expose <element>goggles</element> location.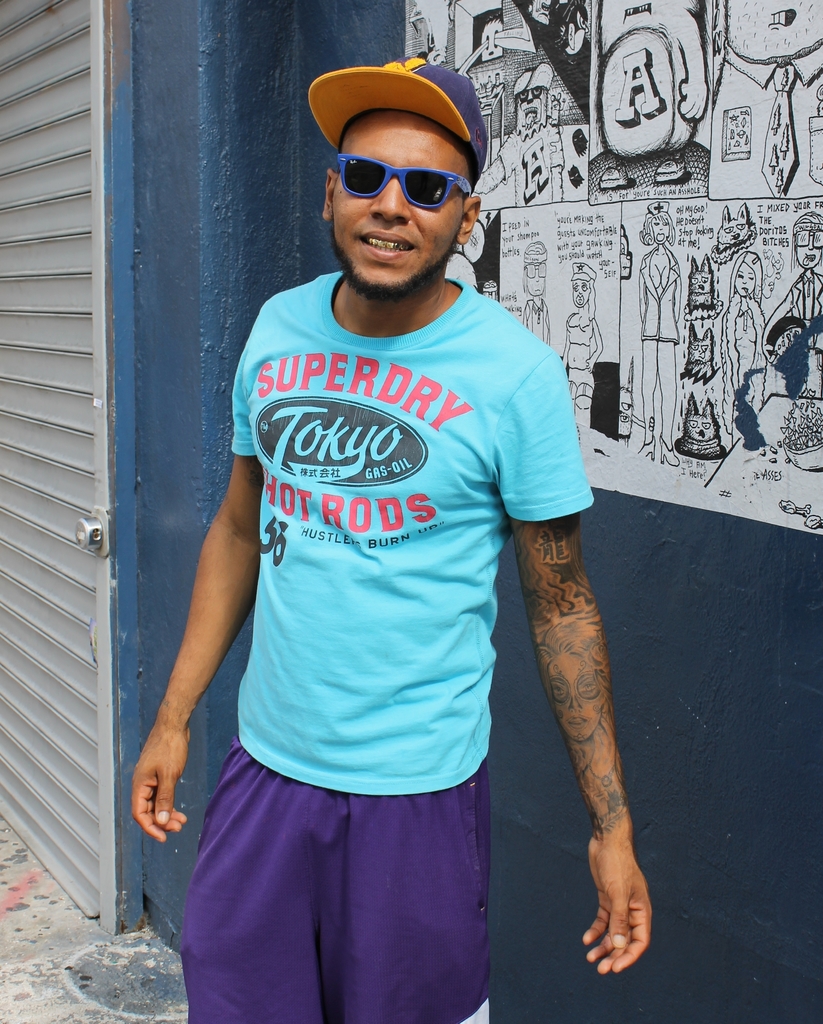
Exposed at BBox(332, 156, 479, 211).
